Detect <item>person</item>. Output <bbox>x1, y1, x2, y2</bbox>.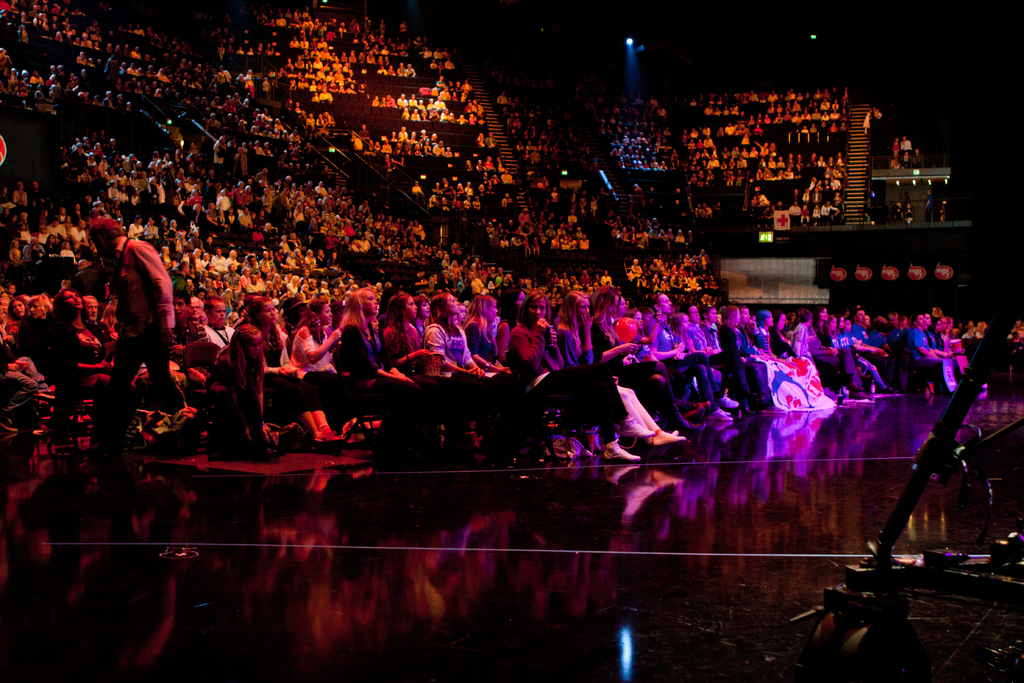
<bbox>74, 202, 166, 449</bbox>.
